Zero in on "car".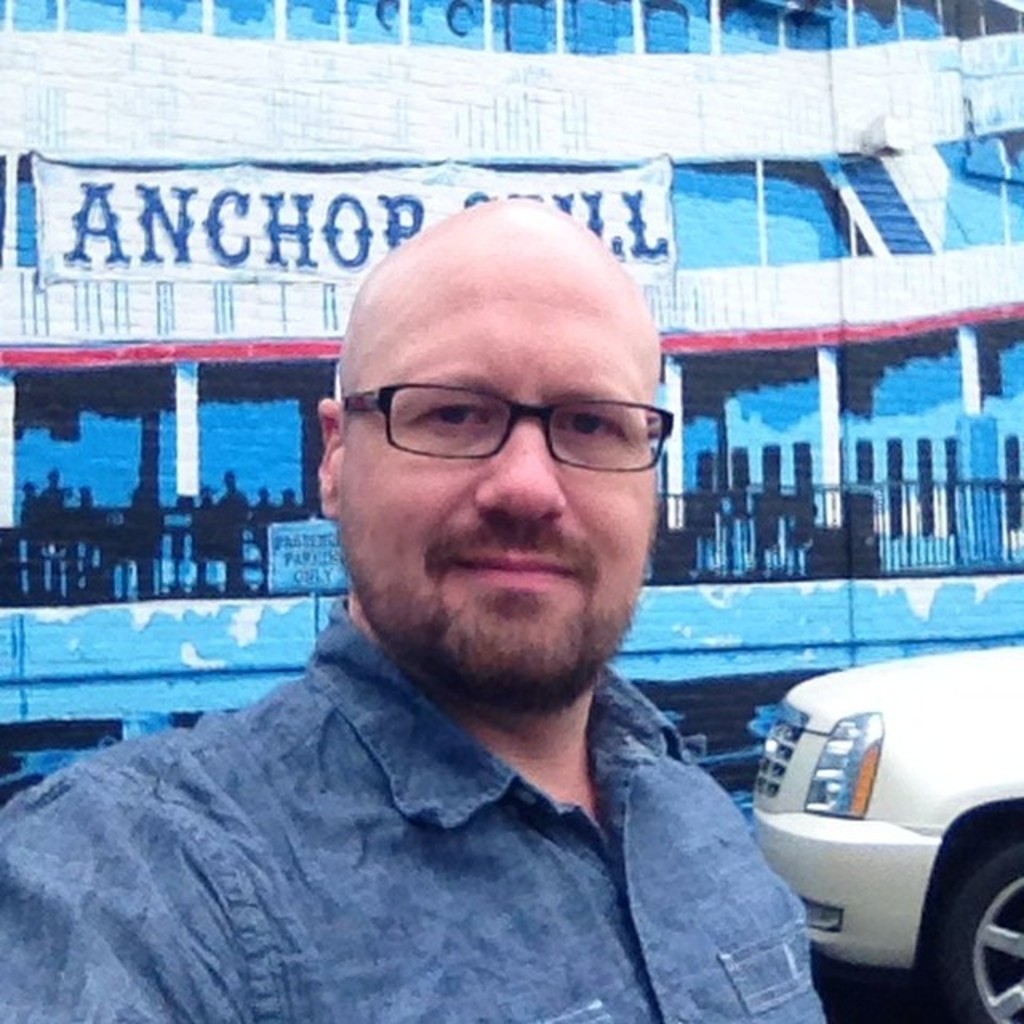
Zeroed in: <region>739, 642, 1023, 1008</region>.
